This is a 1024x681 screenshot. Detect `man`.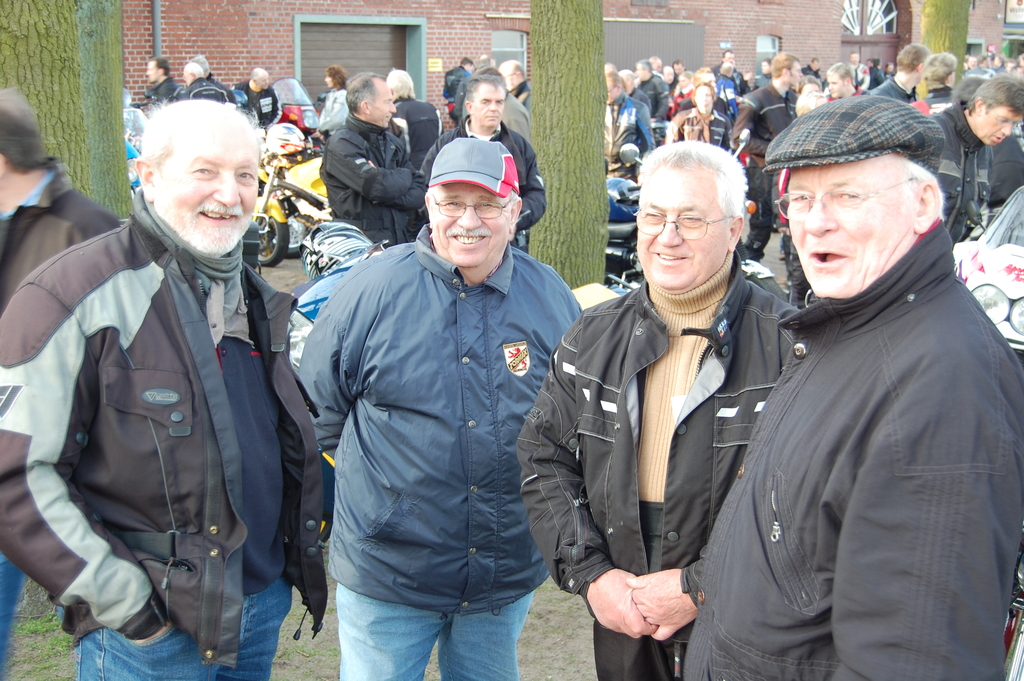
bbox(442, 53, 474, 126).
